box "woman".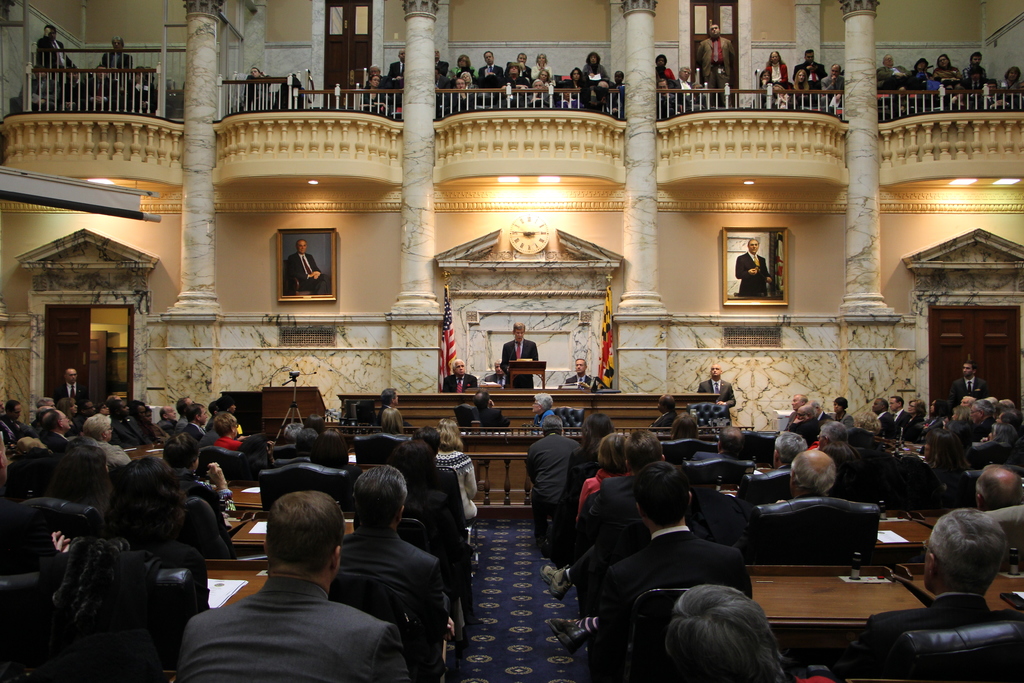
[763, 45, 788, 88].
